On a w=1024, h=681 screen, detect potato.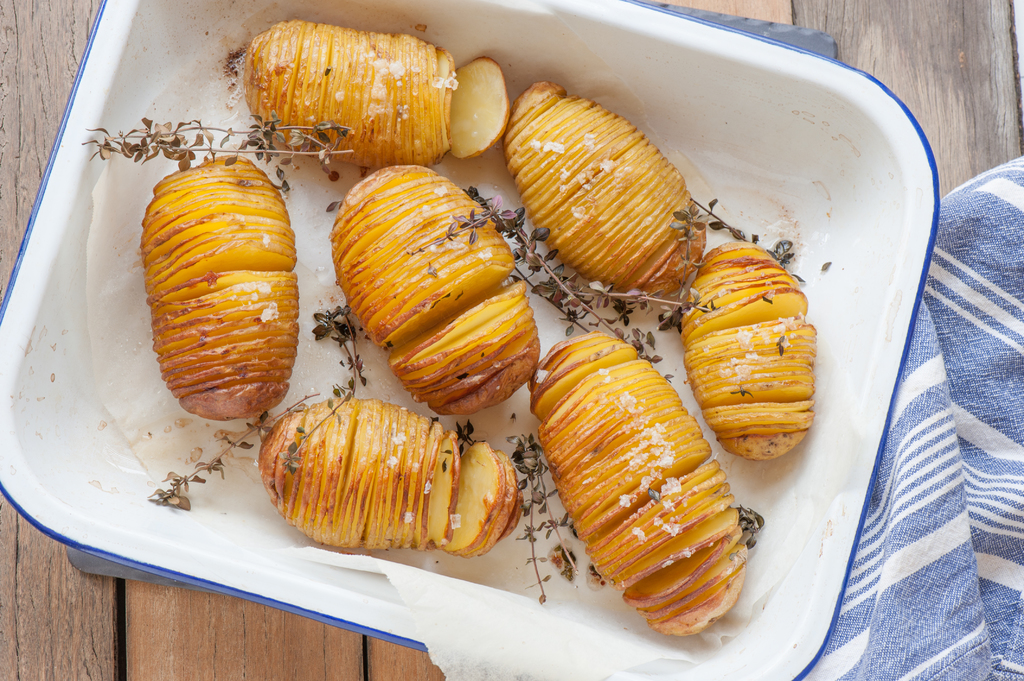
bbox=[527, 328, 749, 637].
